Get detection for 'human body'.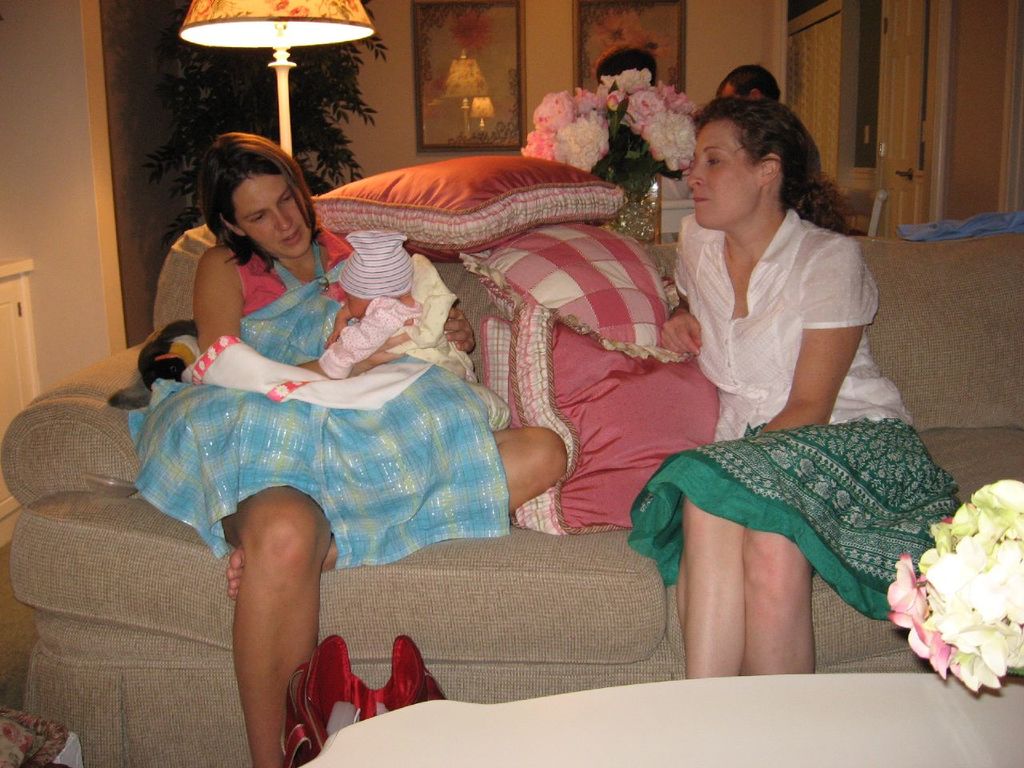
Detection: Rect(122, 218, 573, 767).
